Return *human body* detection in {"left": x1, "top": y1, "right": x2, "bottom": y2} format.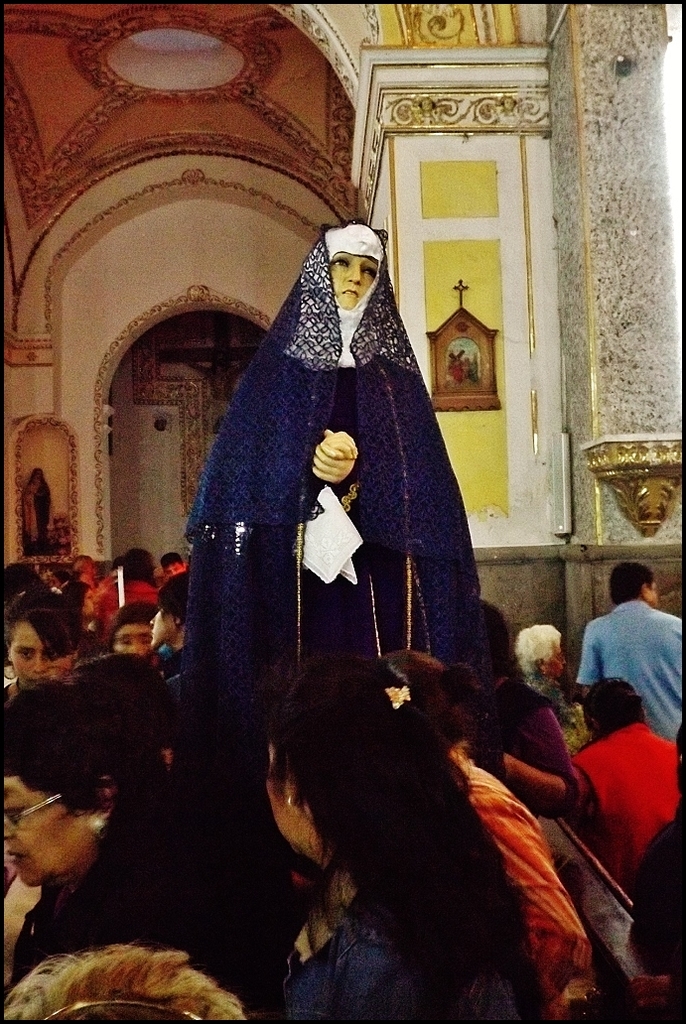
{"left": 183, "top": 323, "right": 460, "bottom": 696}.
